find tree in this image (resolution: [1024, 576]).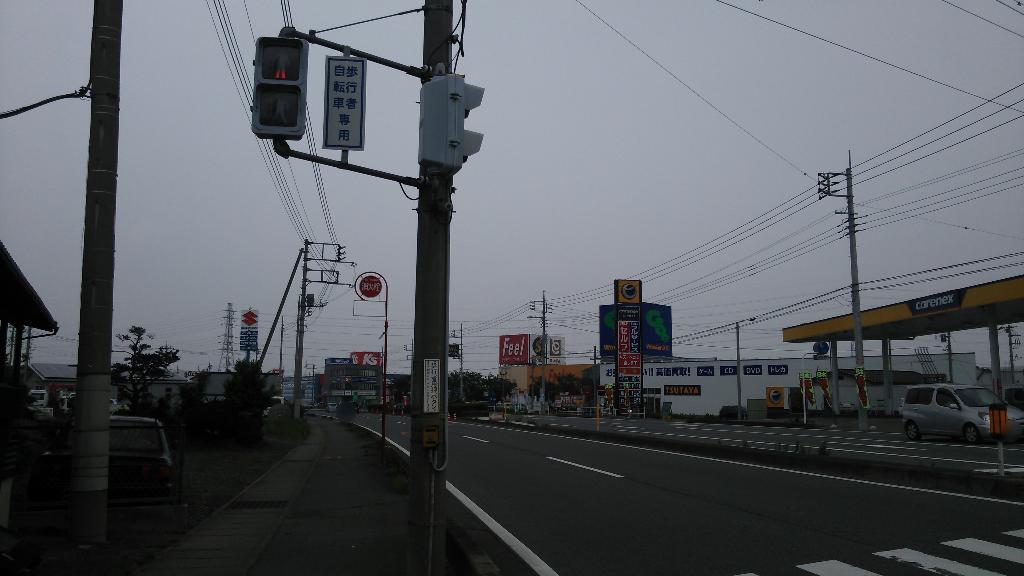
box(109, 326, 183, 414).
